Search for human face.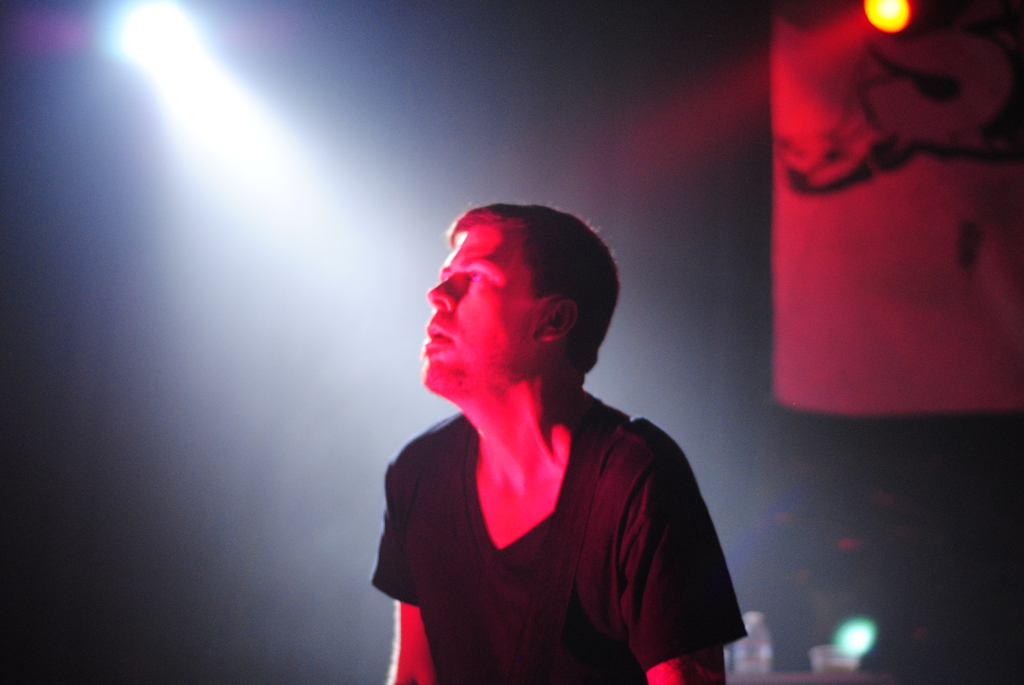
Found at region(426, 219, 536, 391).
